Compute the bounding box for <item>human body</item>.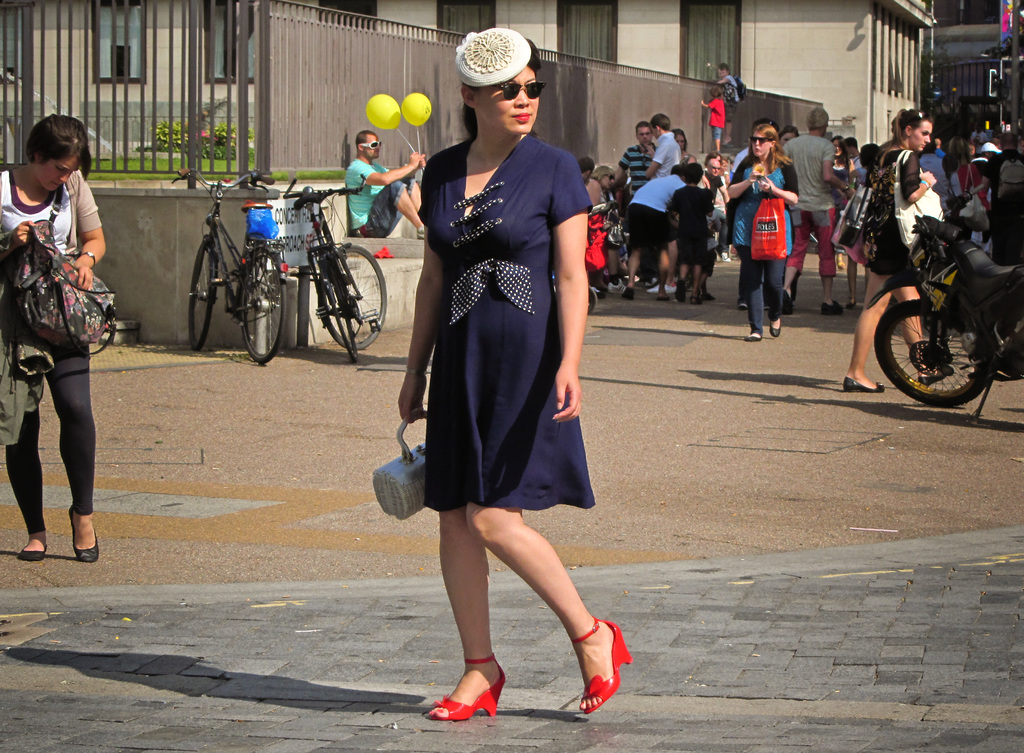
pyautogui.locateOnScreen(346, 127, 430, 238).
